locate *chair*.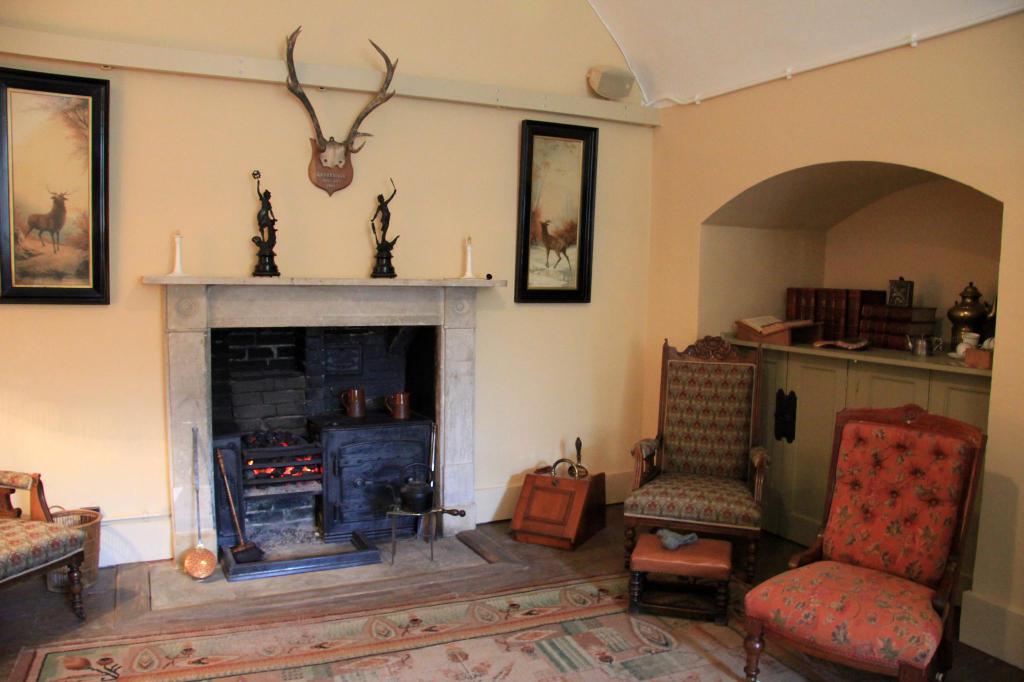
Bounding box: locate(0, 465, 88, 624).
